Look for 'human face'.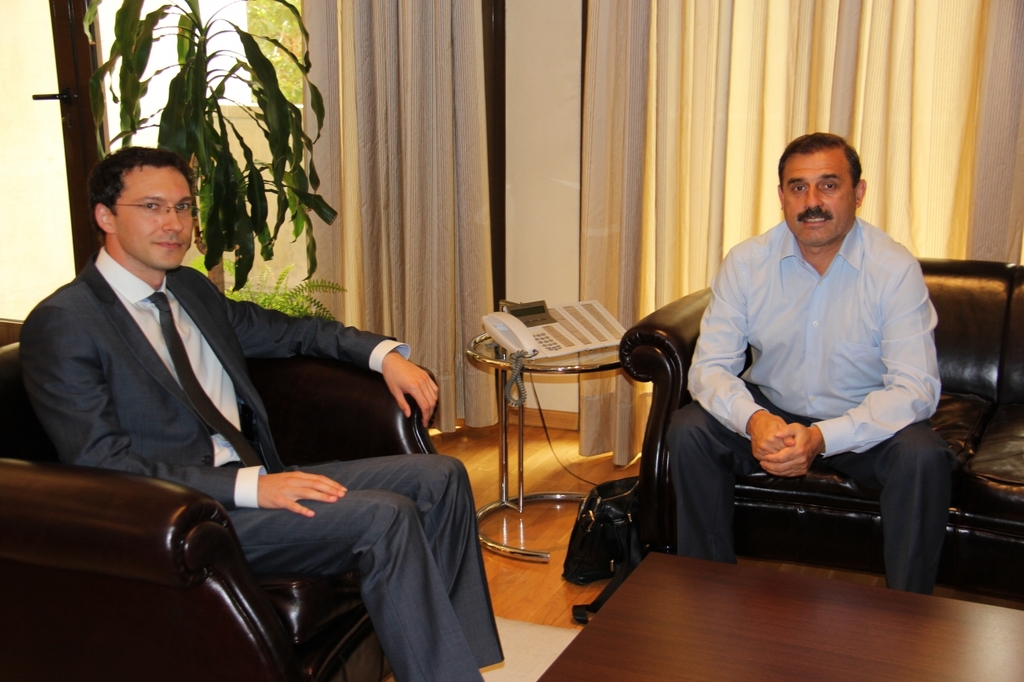
Found: [left=781, top=150, right=860, bottom=244].
